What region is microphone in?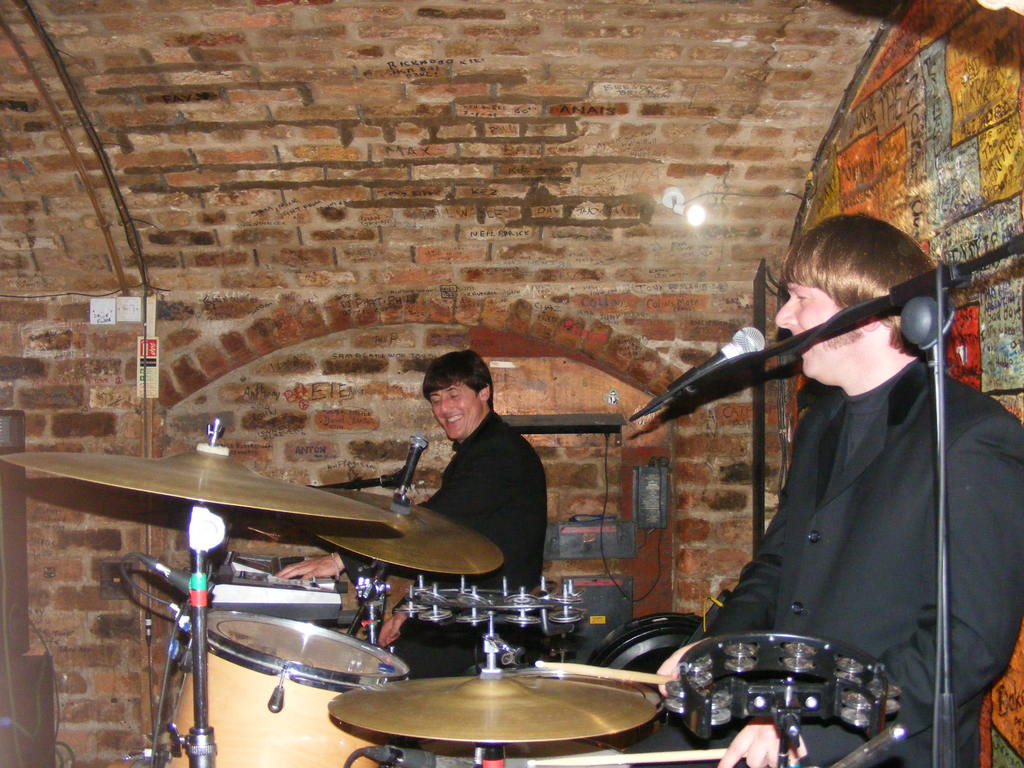
[x1=400, y1=429, x2=429, y2=486].
